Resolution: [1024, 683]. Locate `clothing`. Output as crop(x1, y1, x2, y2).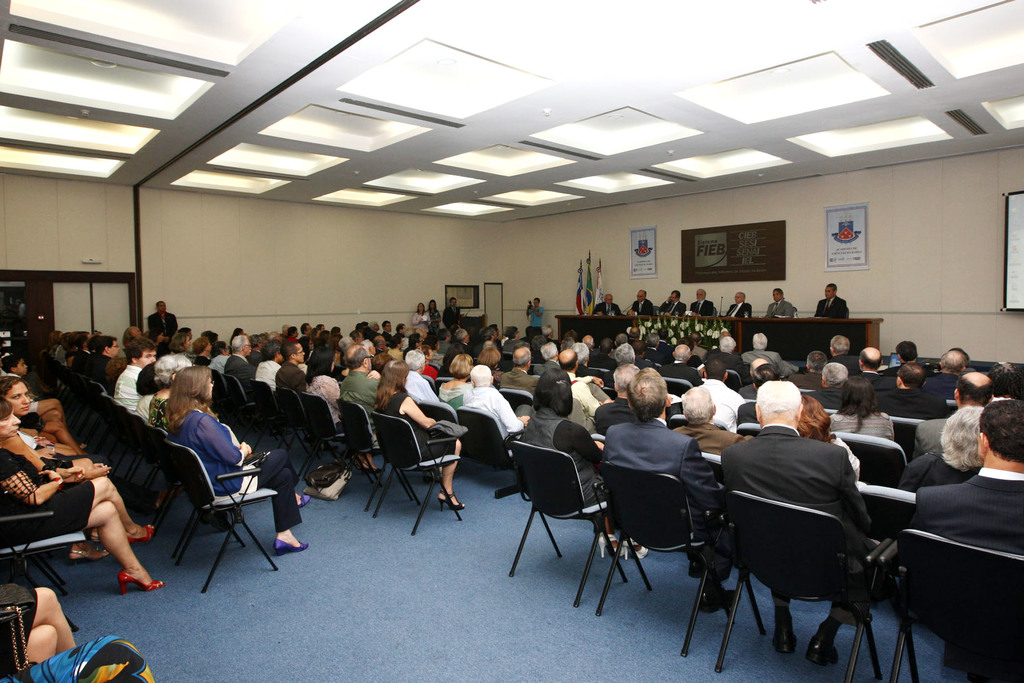
crop(647, 343, 662, 357).
